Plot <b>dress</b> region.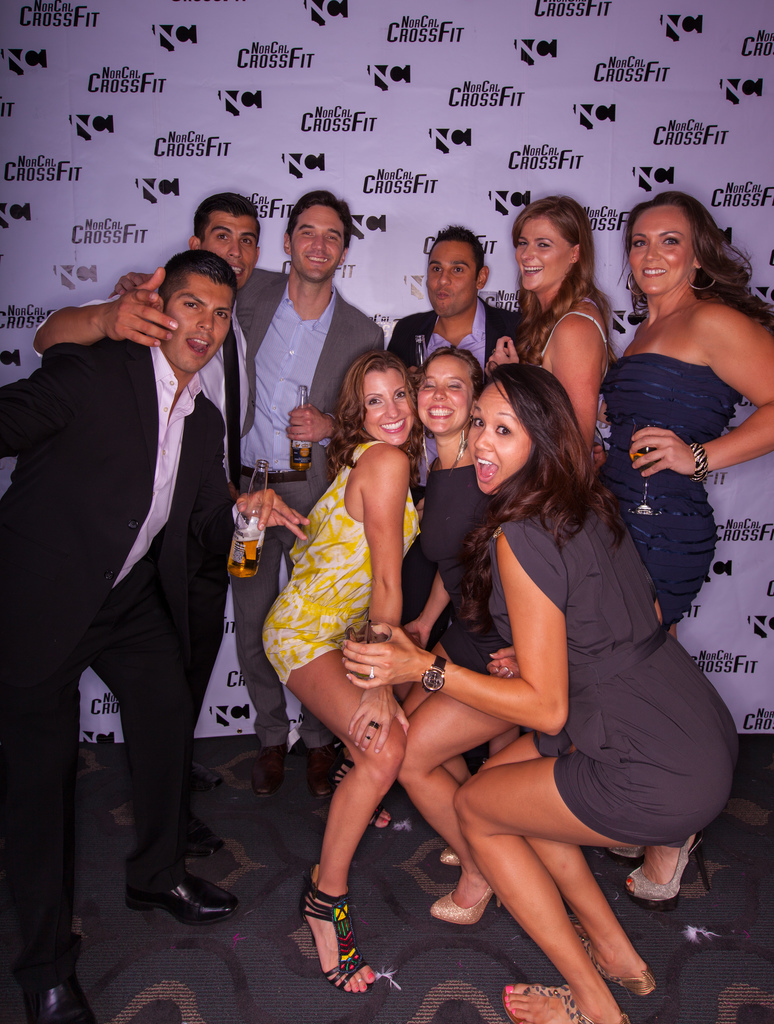
Plotted at box=[487, 492, 736, 852].
